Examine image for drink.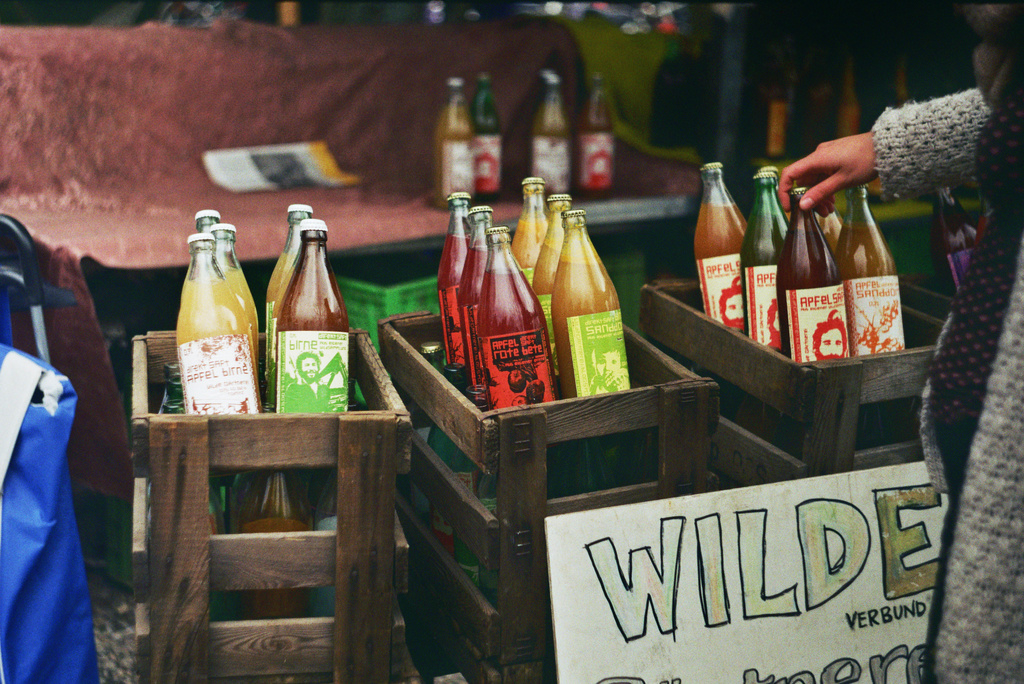
Examination result: BBox(158, 214, 242, 426).
